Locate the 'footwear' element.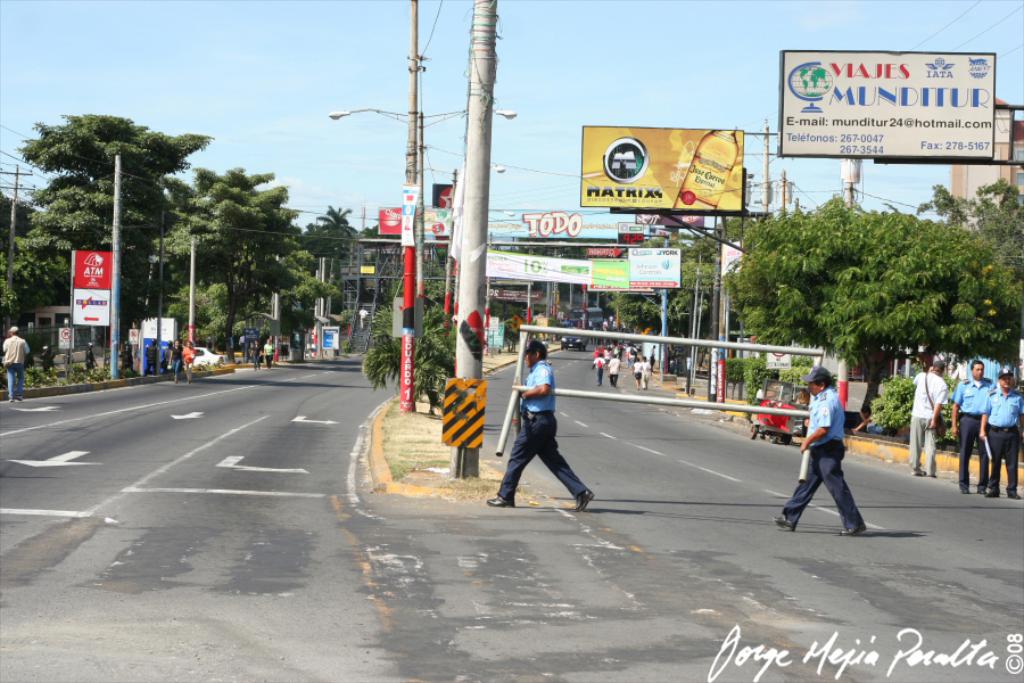
Element bbox: detection(1002, 488, 1023, 502).
